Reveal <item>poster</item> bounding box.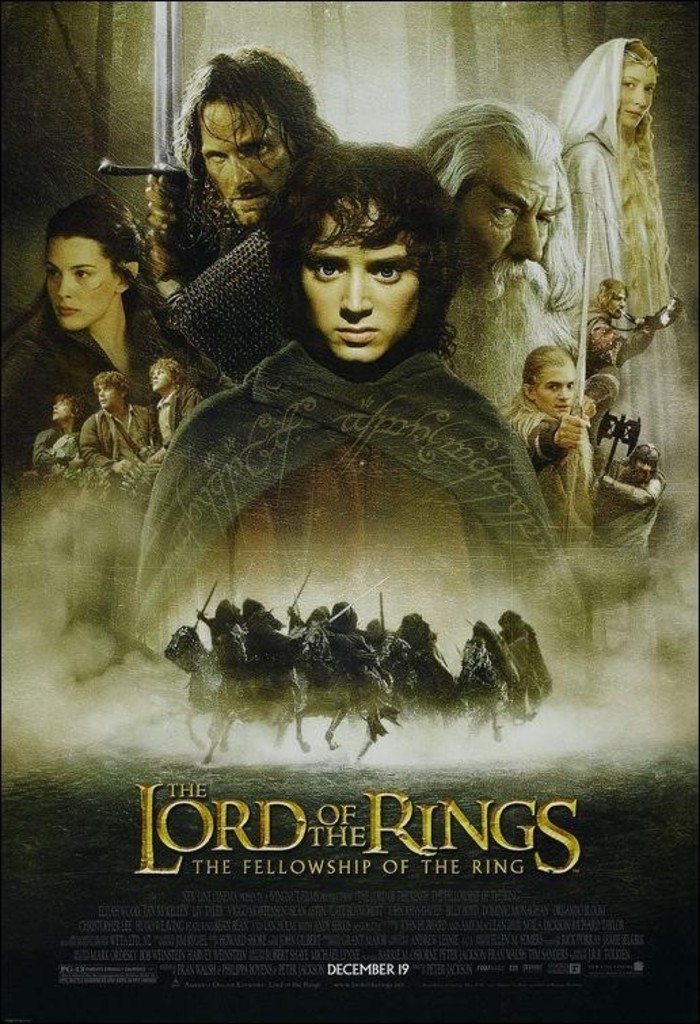
Revealed: 0/0/699/1023.
